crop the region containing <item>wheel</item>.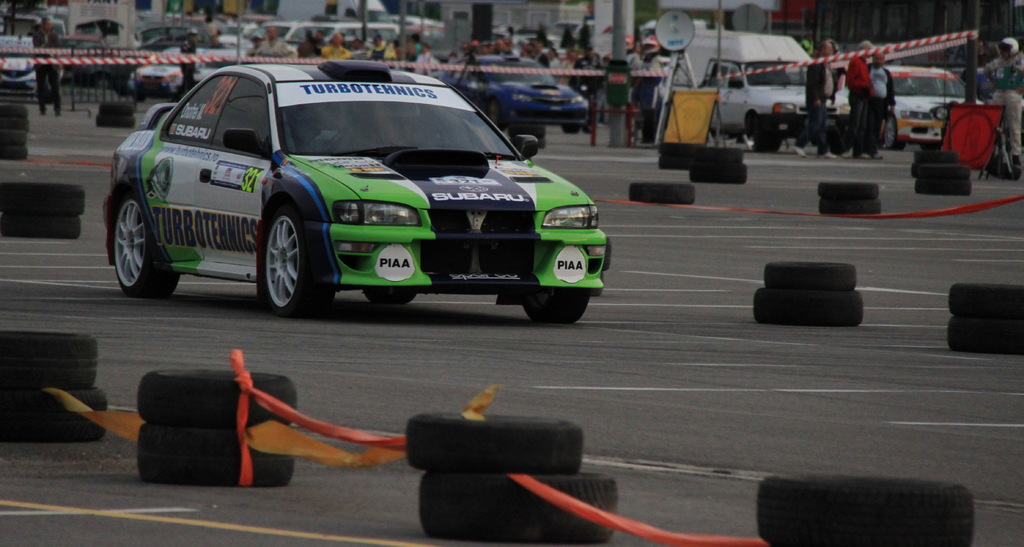
Crop region: locate(919, 179, 970, 197).
